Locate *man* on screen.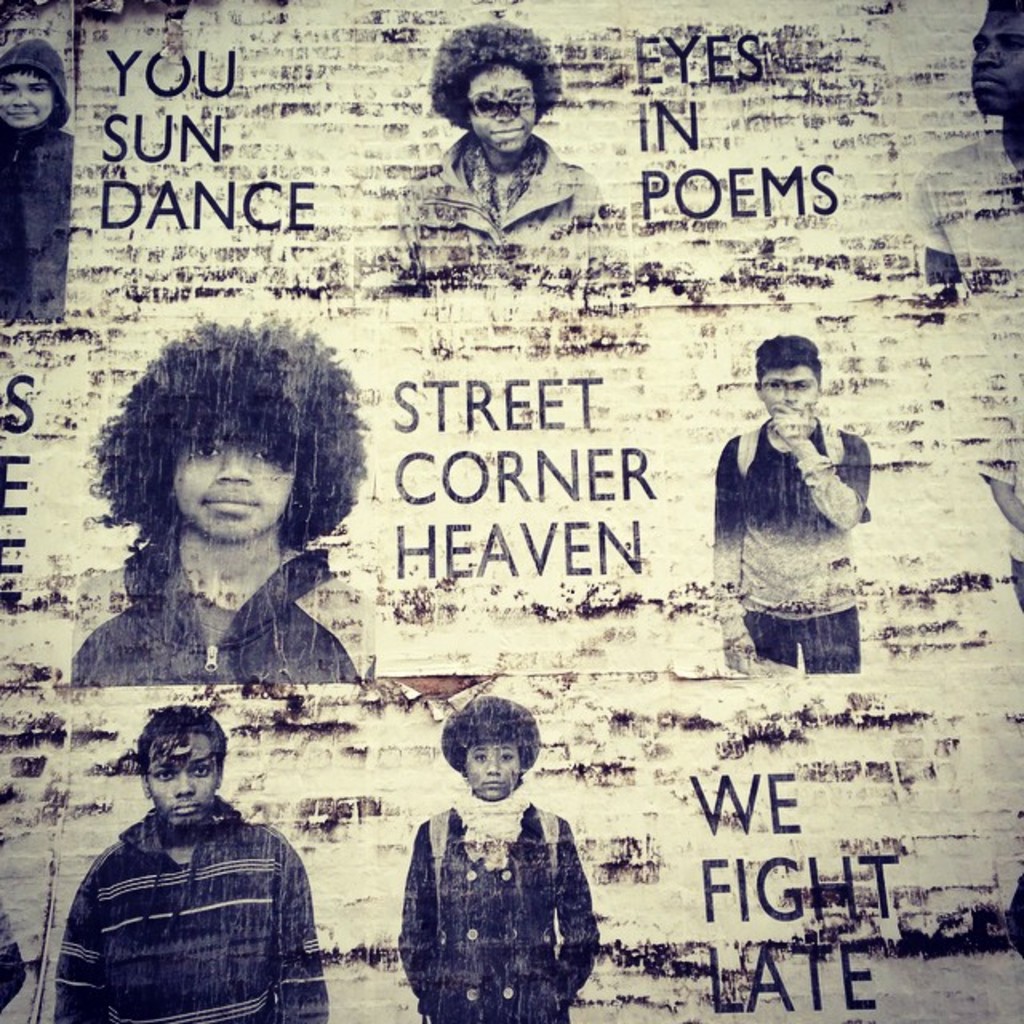
On screen at (0, 30, 72, 322).
